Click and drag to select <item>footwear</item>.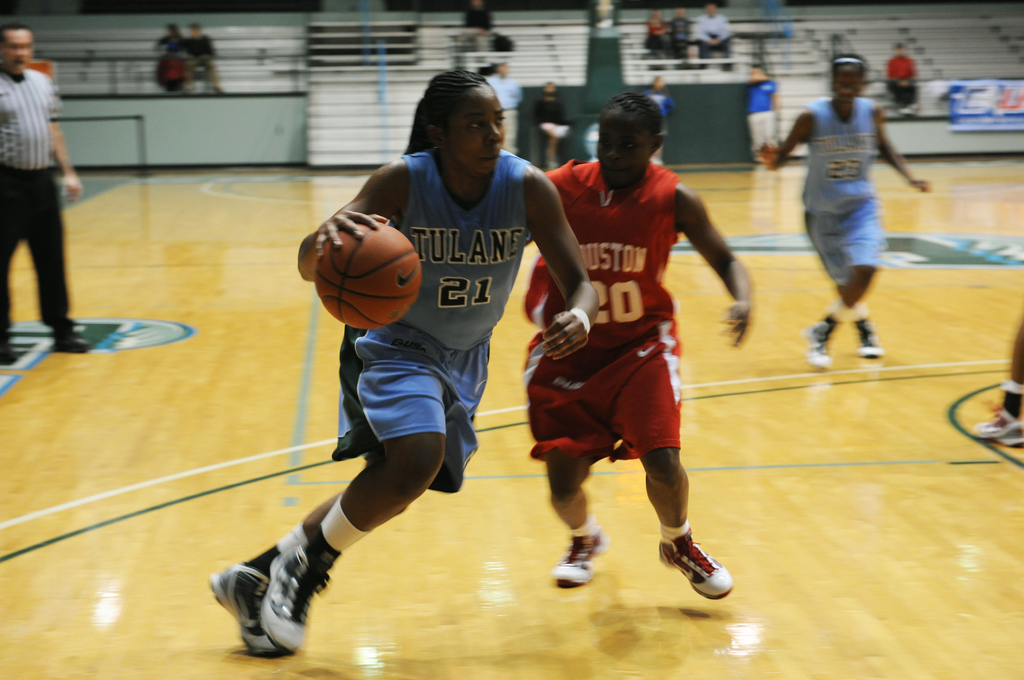
Selection: [x1=805, y1=319, x2=840, y2=369].
